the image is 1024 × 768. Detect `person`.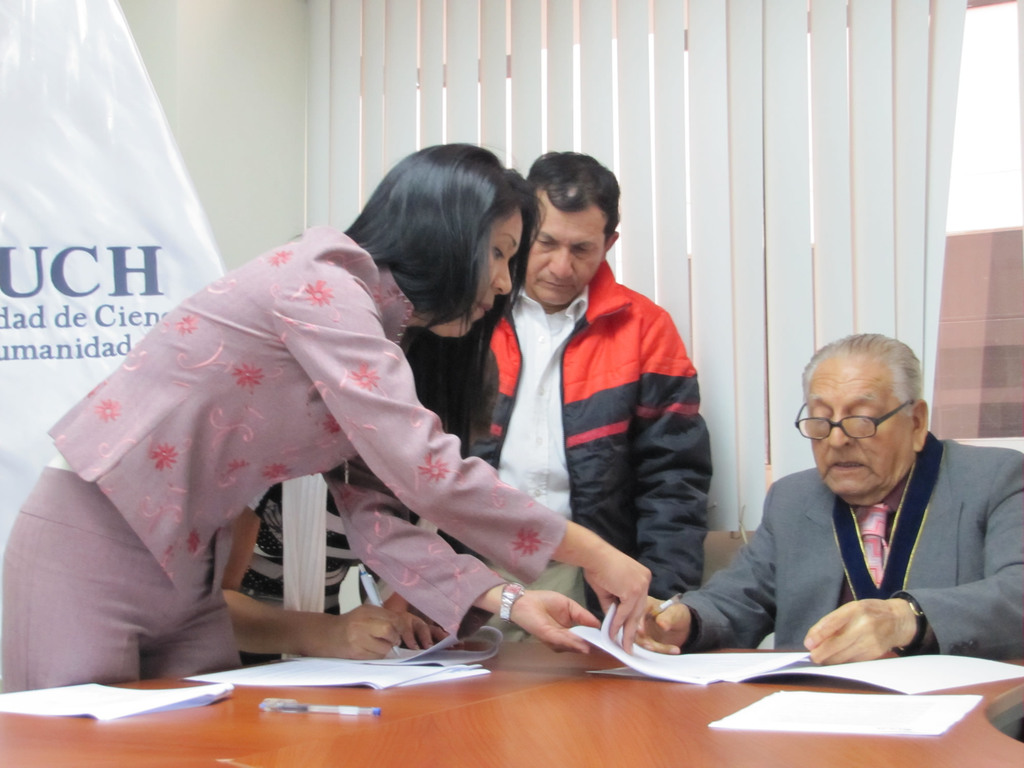
Detection: 397 156 714 648.
